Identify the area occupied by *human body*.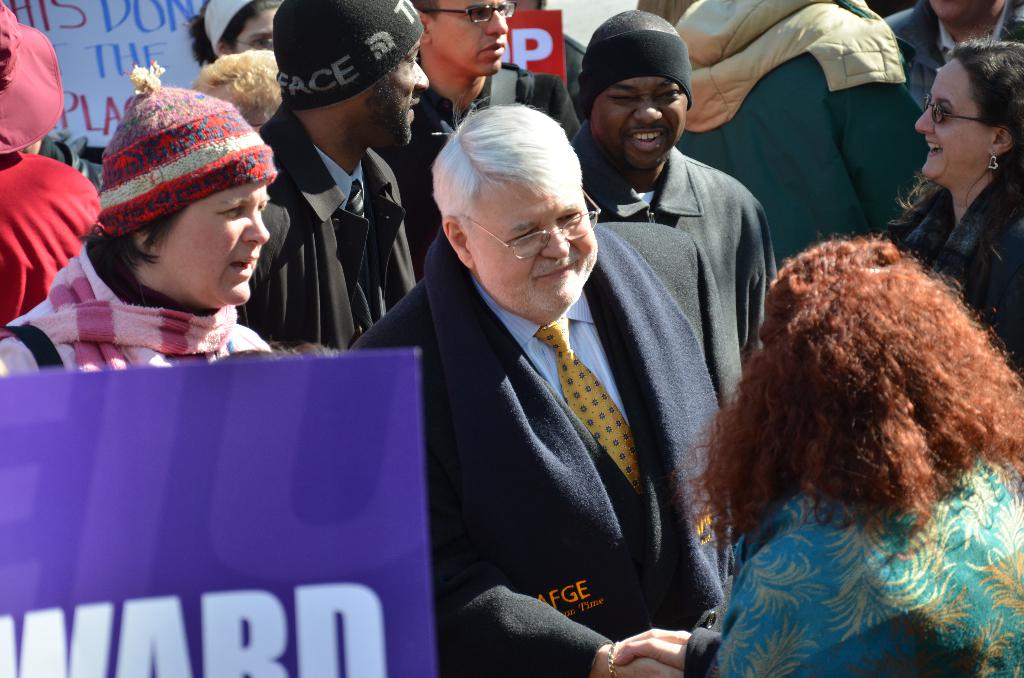
Area: region(253, 0, 431, 371).
